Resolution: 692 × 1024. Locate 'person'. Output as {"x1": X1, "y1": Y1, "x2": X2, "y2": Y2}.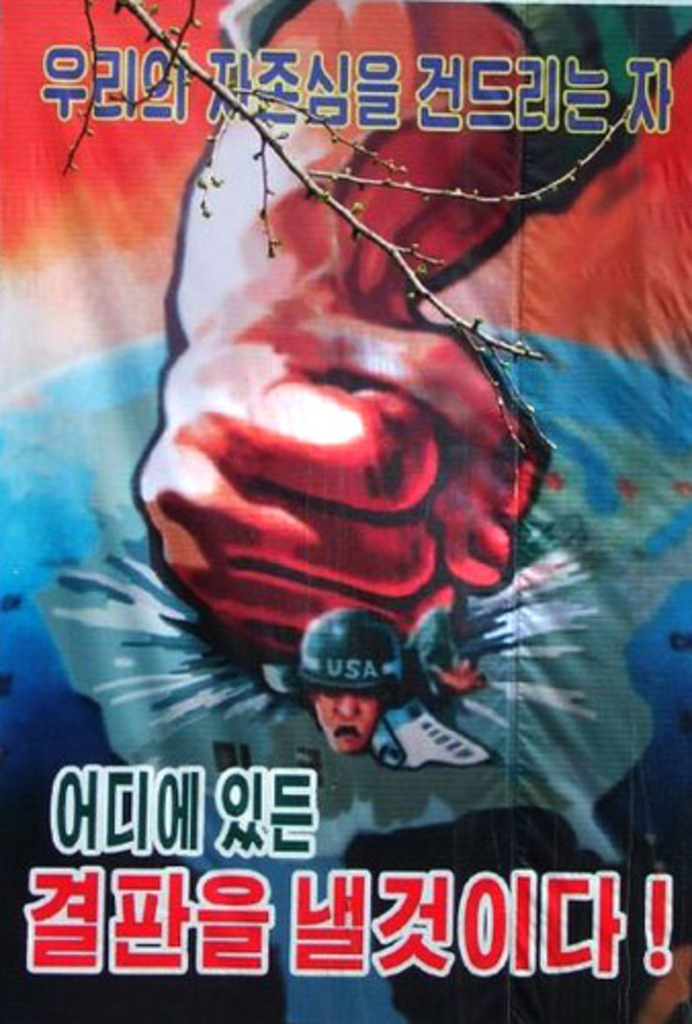
{"x1": 149, "y1": 0, "x2": 688, "y2": 698}.
